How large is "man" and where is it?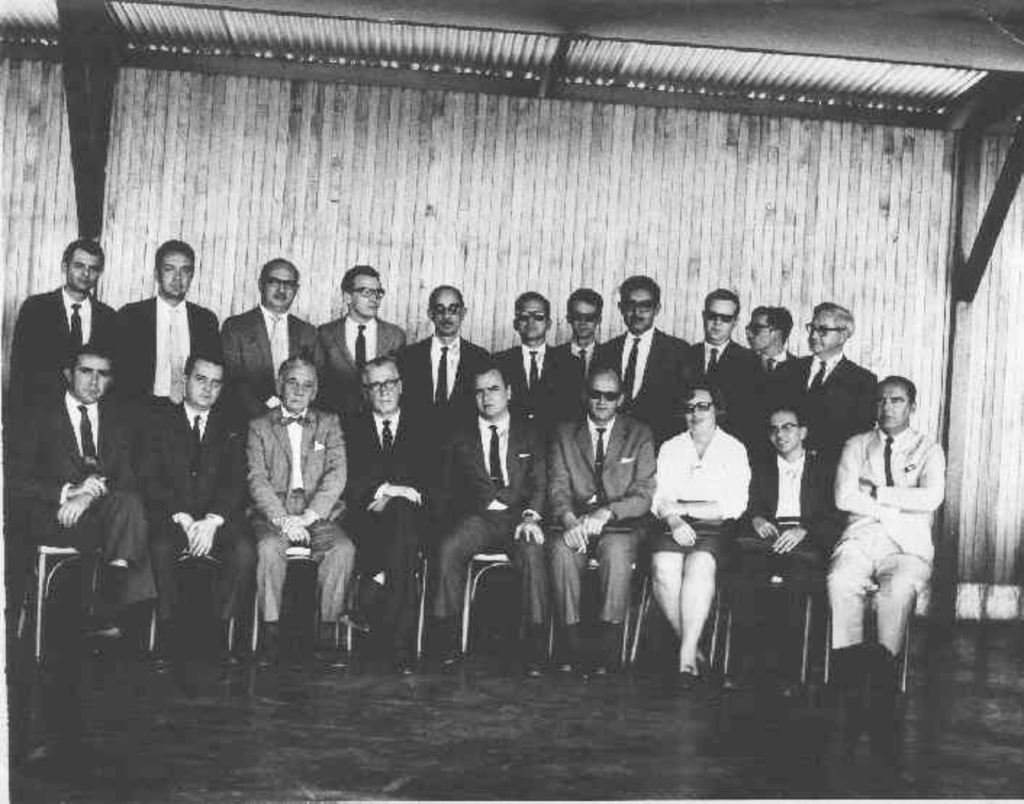
Bounding box: l=434, t=361, r=558, b=689.
